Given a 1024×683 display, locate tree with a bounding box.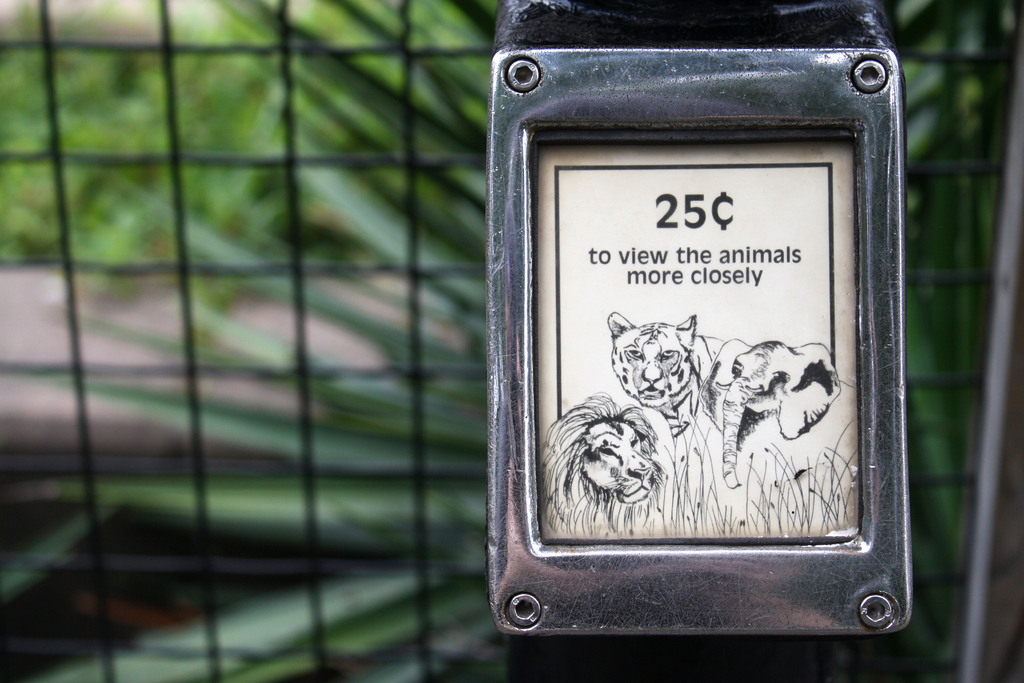
Located: box(0, 0, 1023, 682).
